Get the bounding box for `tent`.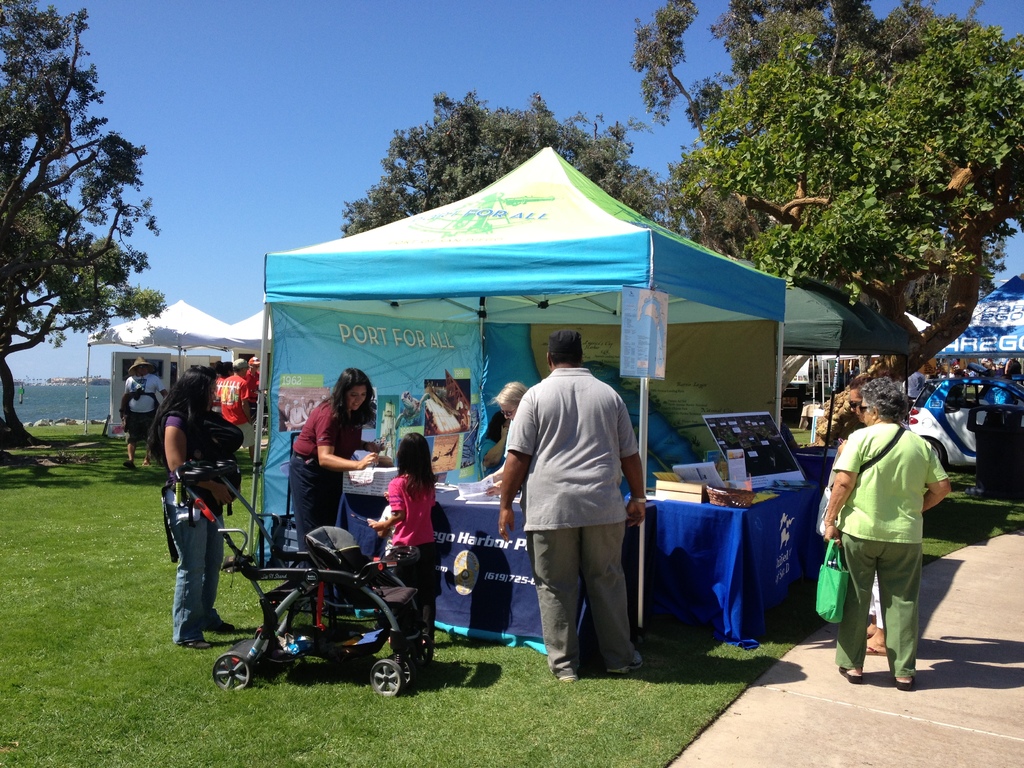
detection(782, 268, 885, 442).
